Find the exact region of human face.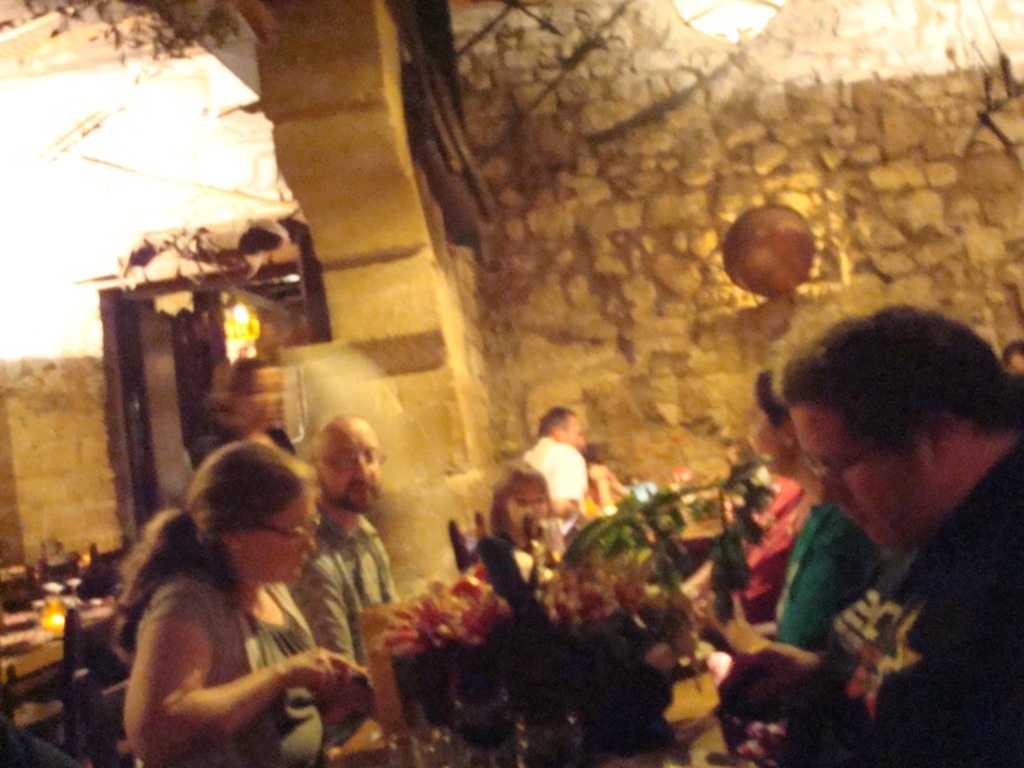
Exact region: (788, 404, 920, 549).
